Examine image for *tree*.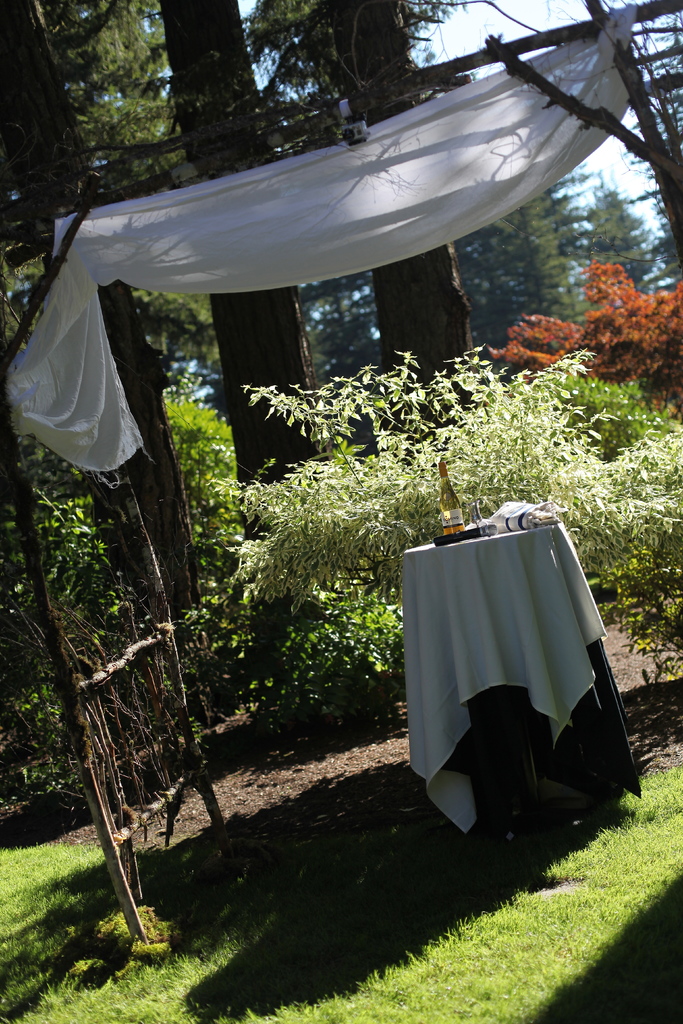
Examination result: <bbox>575, 175, 651, 364</bbox>.
